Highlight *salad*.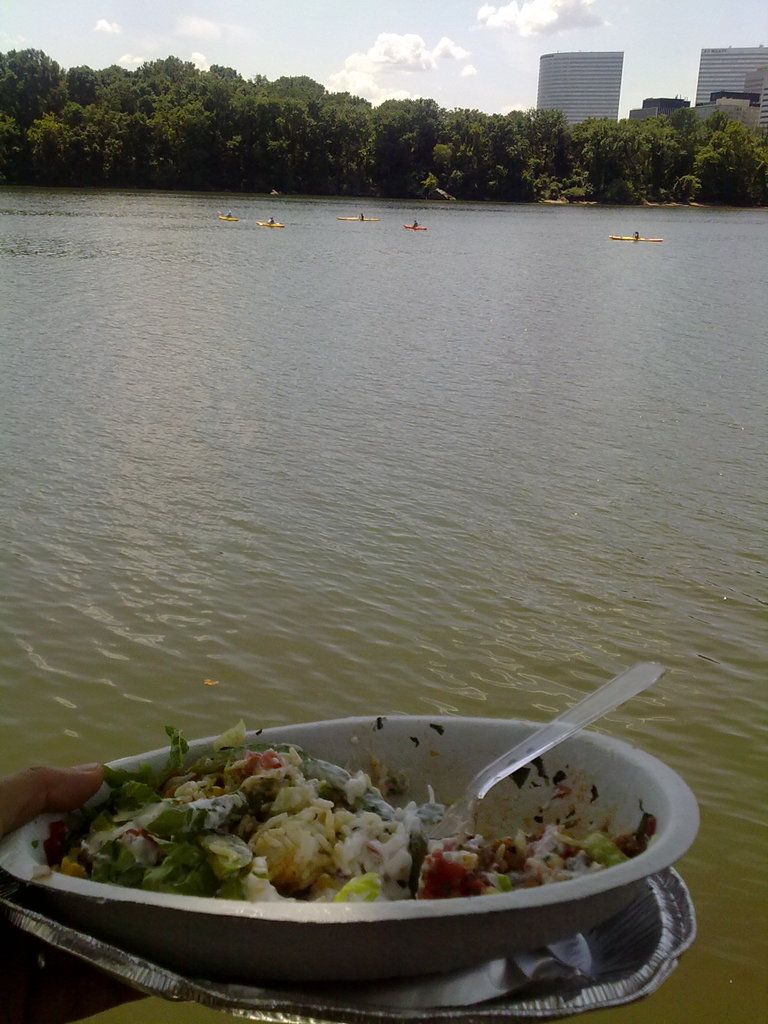
Highlighted region: 40, 728, 660, 910.
